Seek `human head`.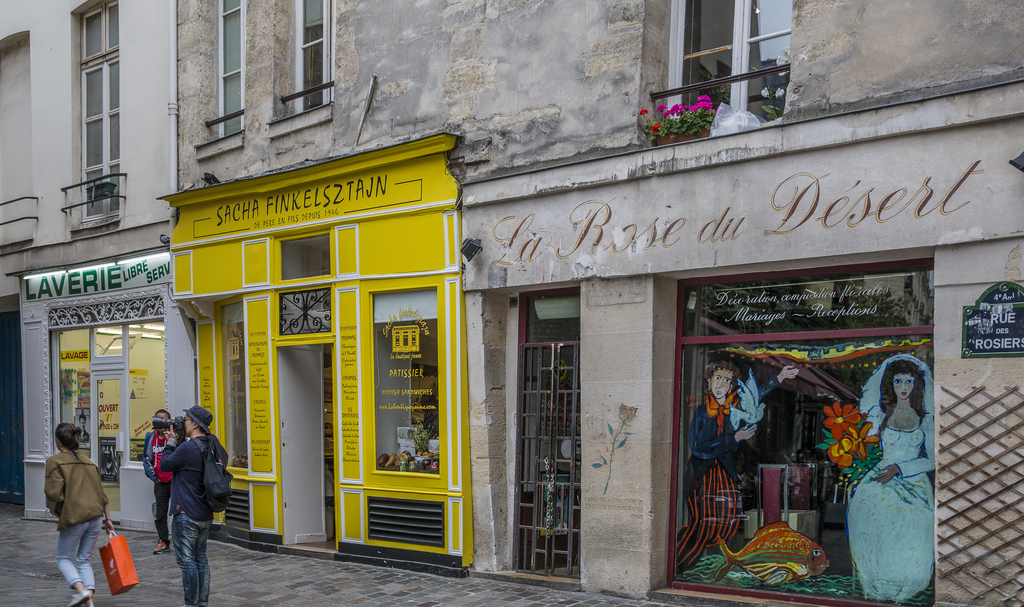
707 363 737 401.
